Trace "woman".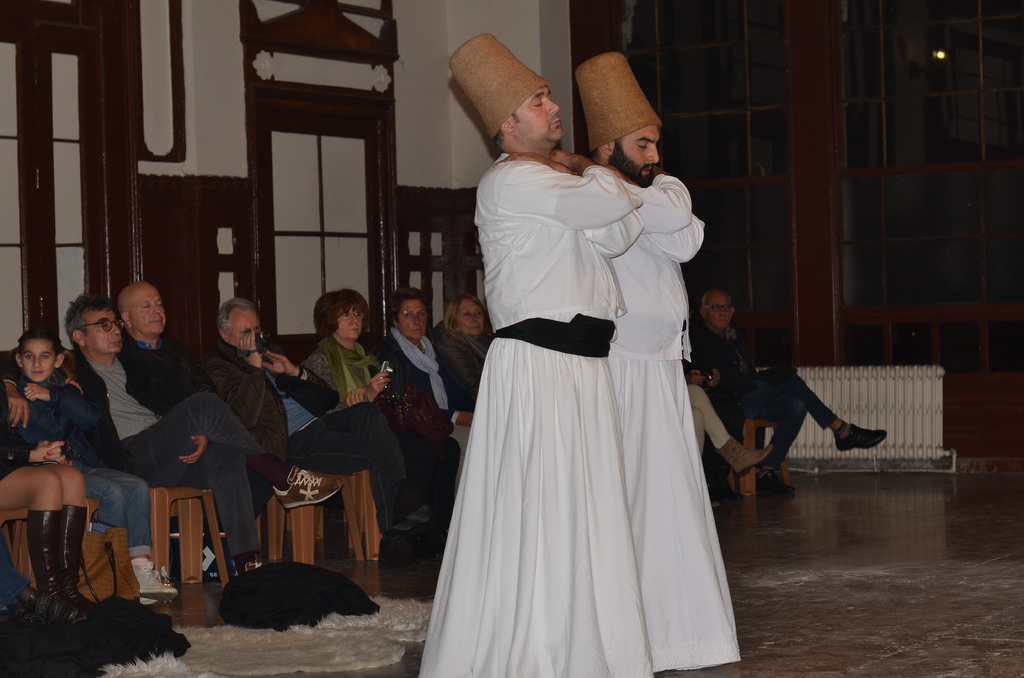
Traced to bbox=(307, 282, 447, 531).
